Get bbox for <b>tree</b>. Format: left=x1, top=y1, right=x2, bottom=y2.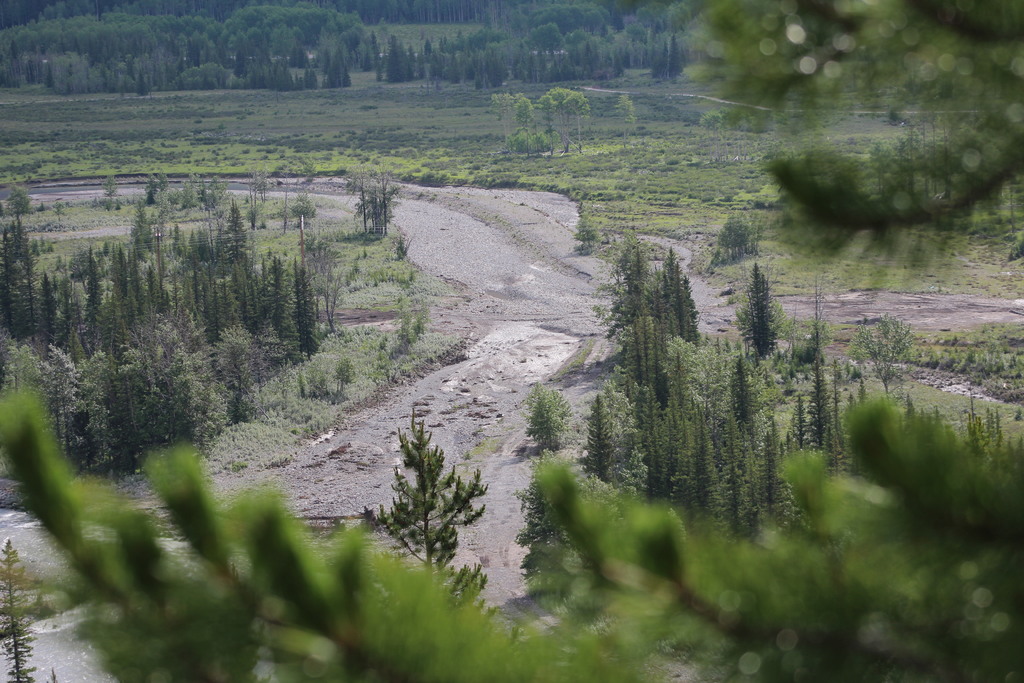
left=375, top=406, right=490, bottom=591.
